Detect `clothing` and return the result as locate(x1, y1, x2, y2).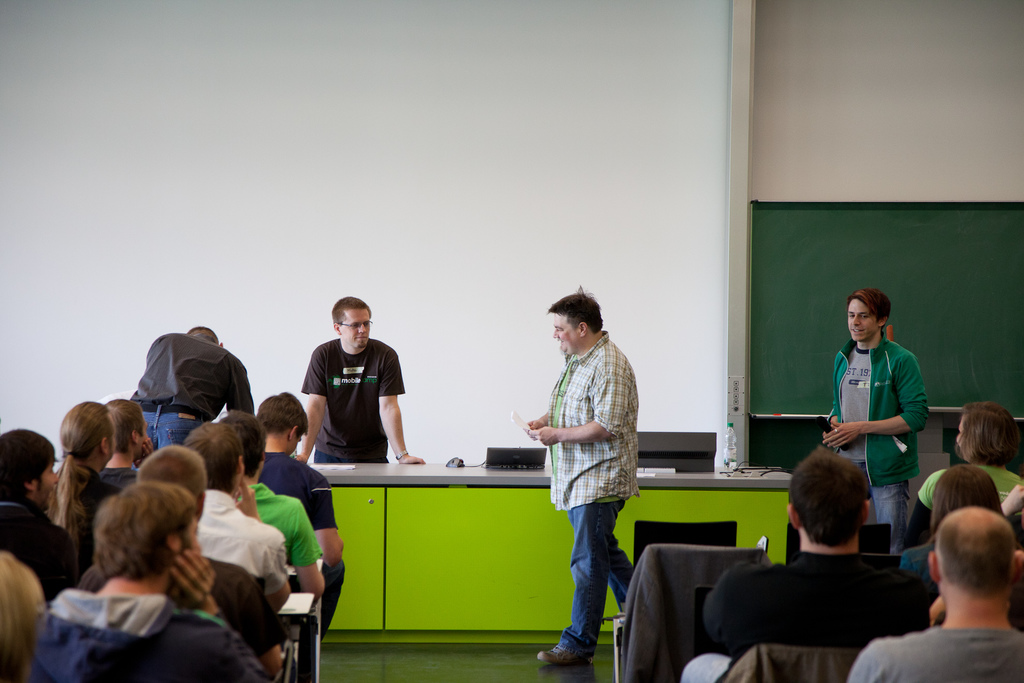
locate(76, 555, 290, 659).
